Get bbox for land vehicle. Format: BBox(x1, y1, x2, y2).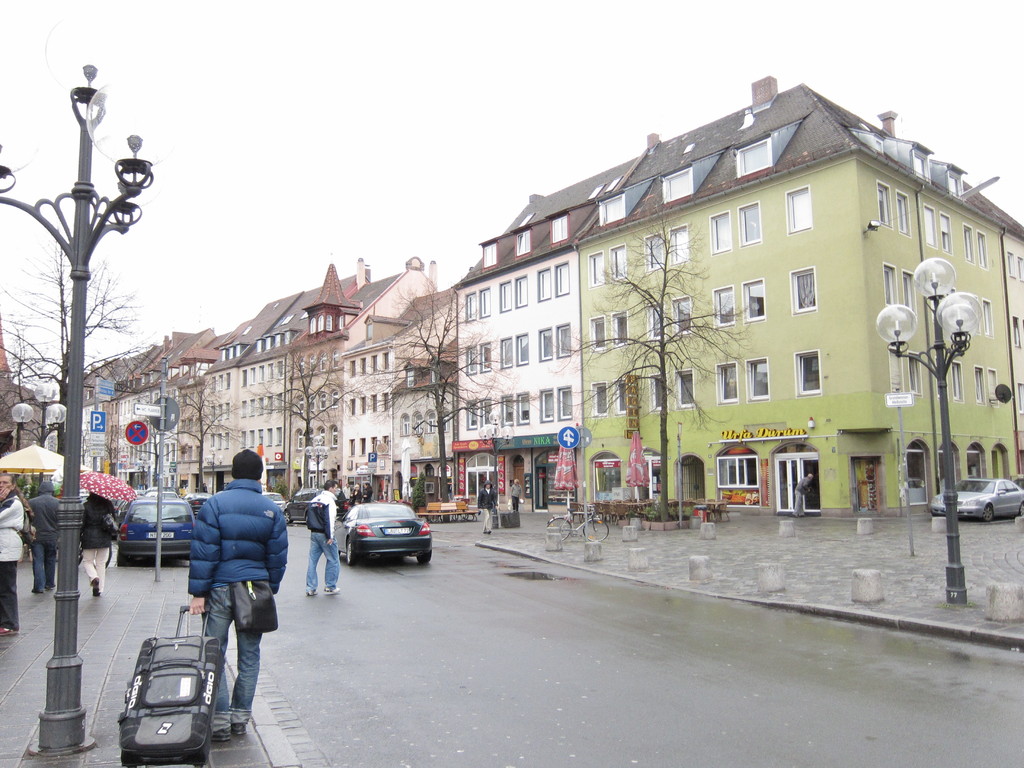
BBox(148, 487, 180, 499).
